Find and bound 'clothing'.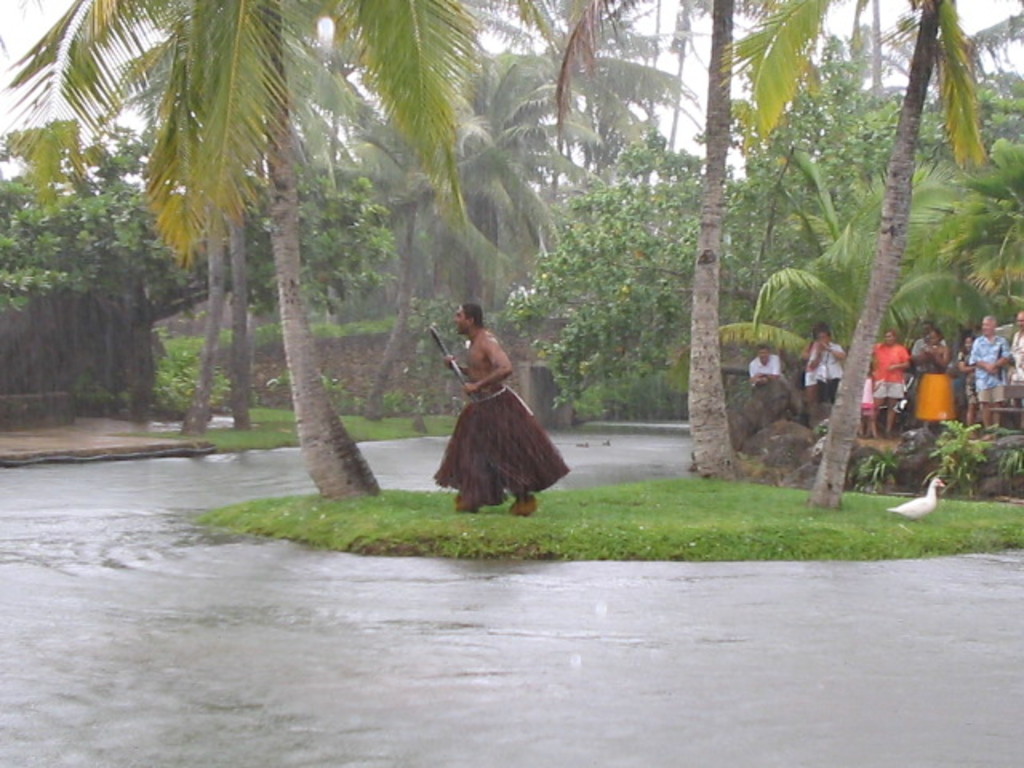
Bound: x1=968, y1=333, x2=1010, y2=403.
